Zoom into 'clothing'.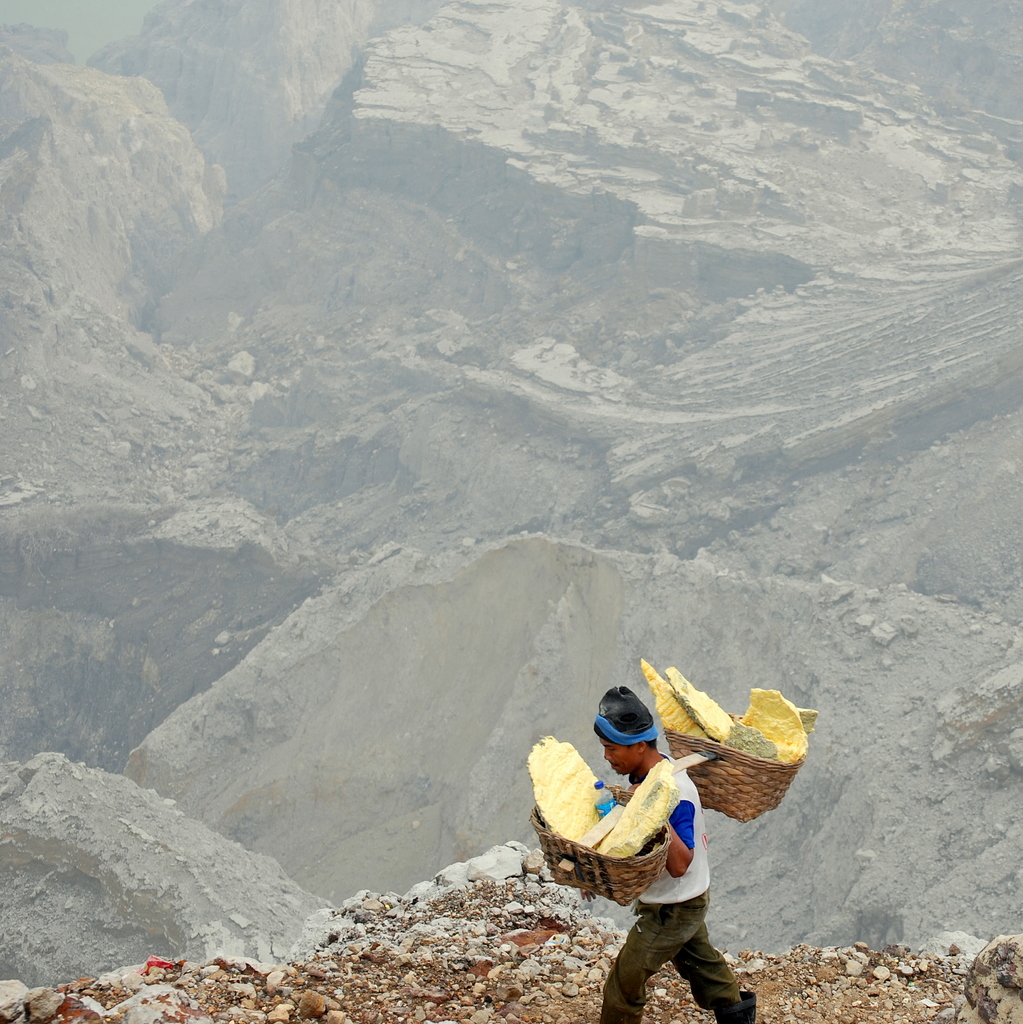
Zoom target: region(600, 750, 741, 1023).
